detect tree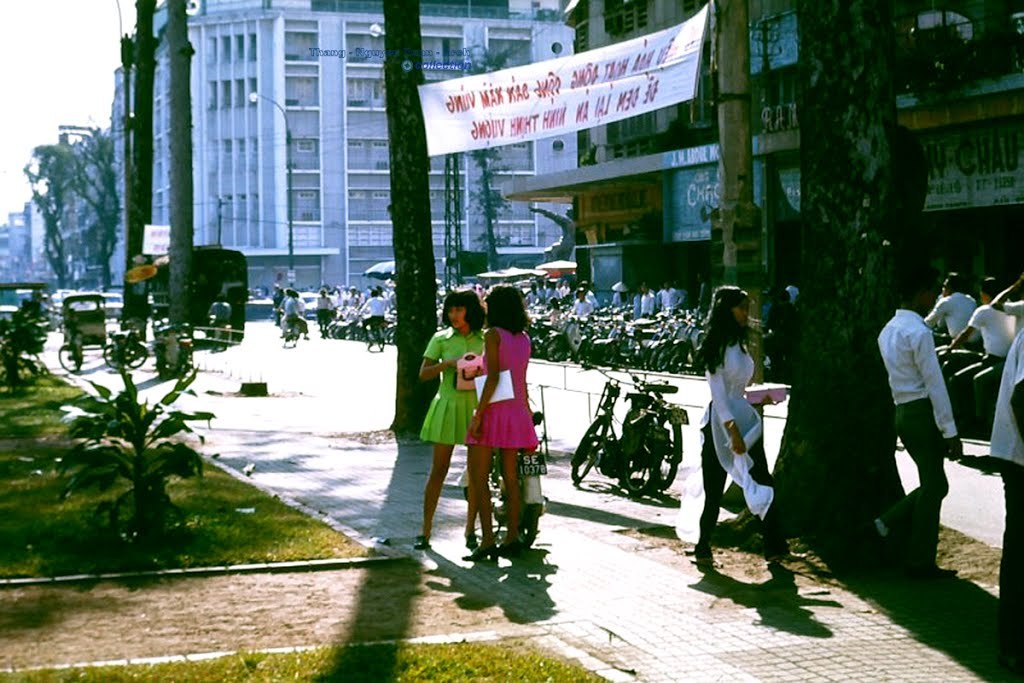
<region>376, 0, 444, 429</region>
